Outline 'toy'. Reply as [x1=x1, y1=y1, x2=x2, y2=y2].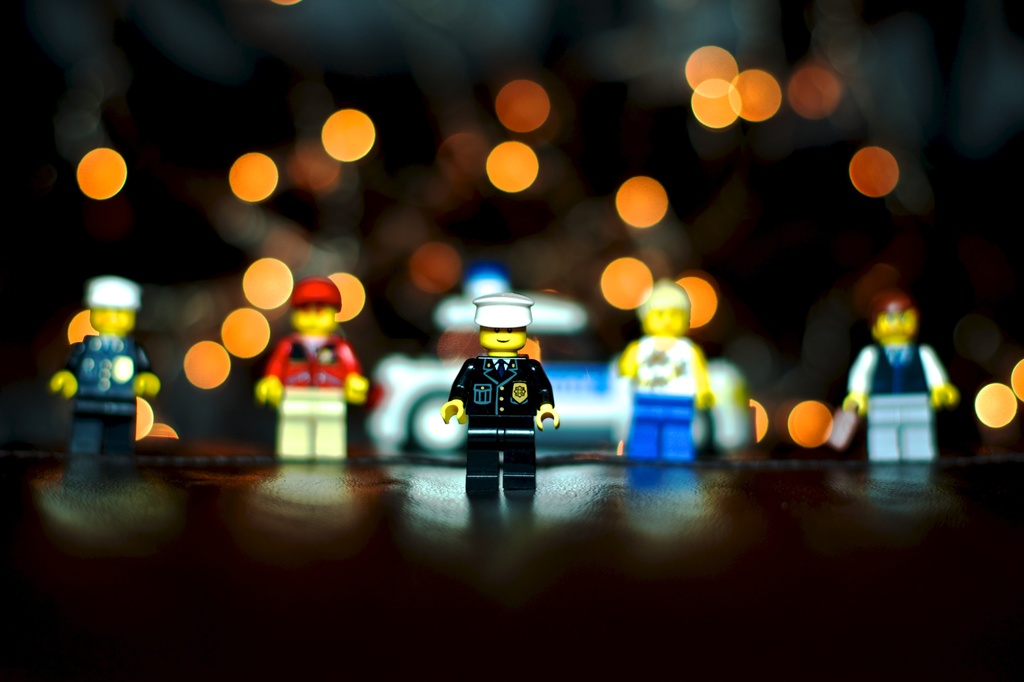
[x1=836, y1=290, x2=952, y2=468].
